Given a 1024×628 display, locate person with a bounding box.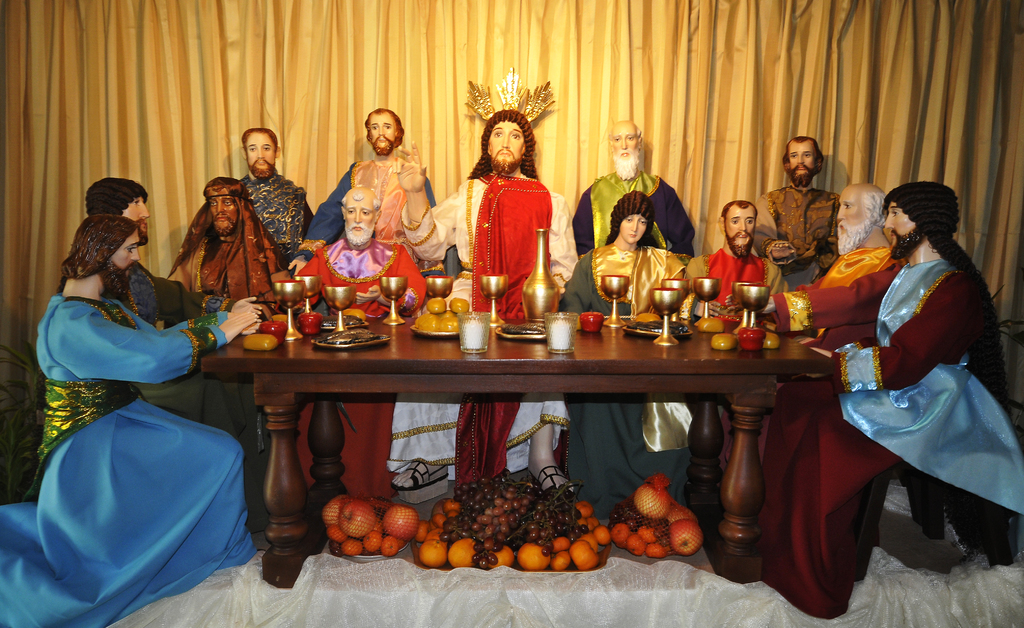
Located: Rect(161, 175, 294, 315).
